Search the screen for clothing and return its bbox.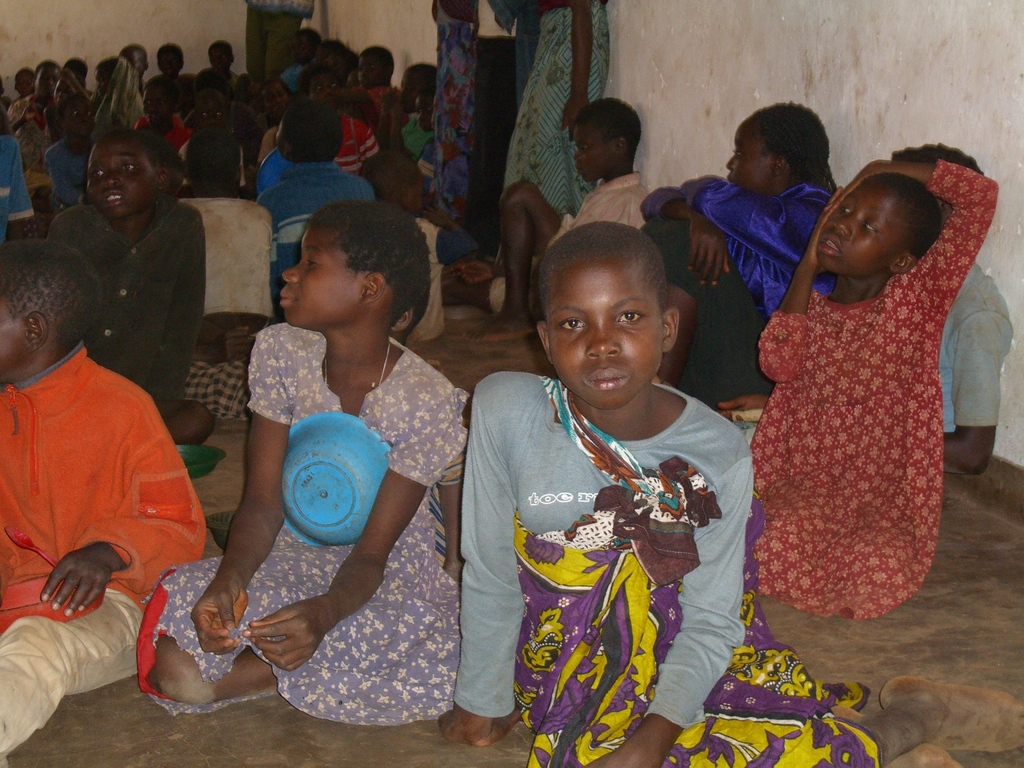
Found: <bbox>490, 380, 709, 752</bbox>.
